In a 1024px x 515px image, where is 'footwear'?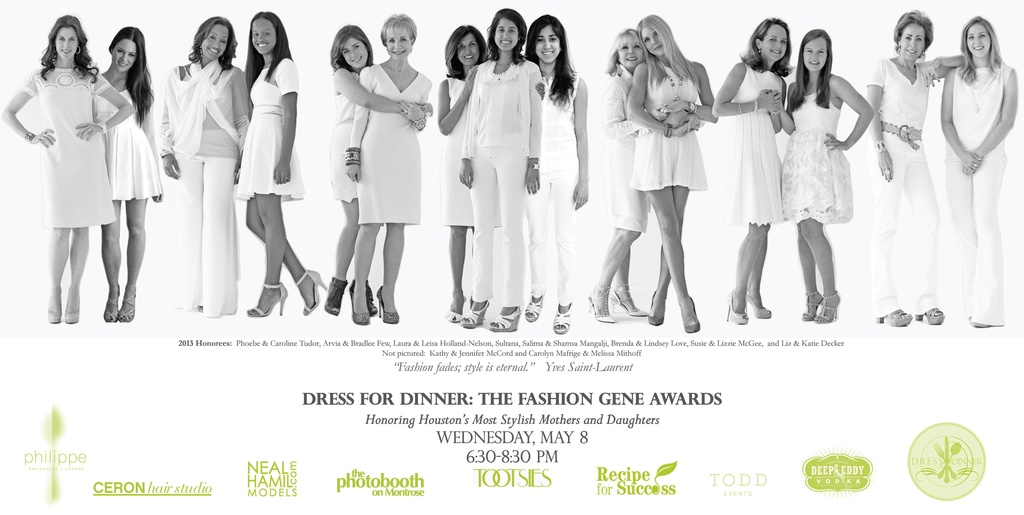
x1=676, y1=295, x2=698, y2=332.
